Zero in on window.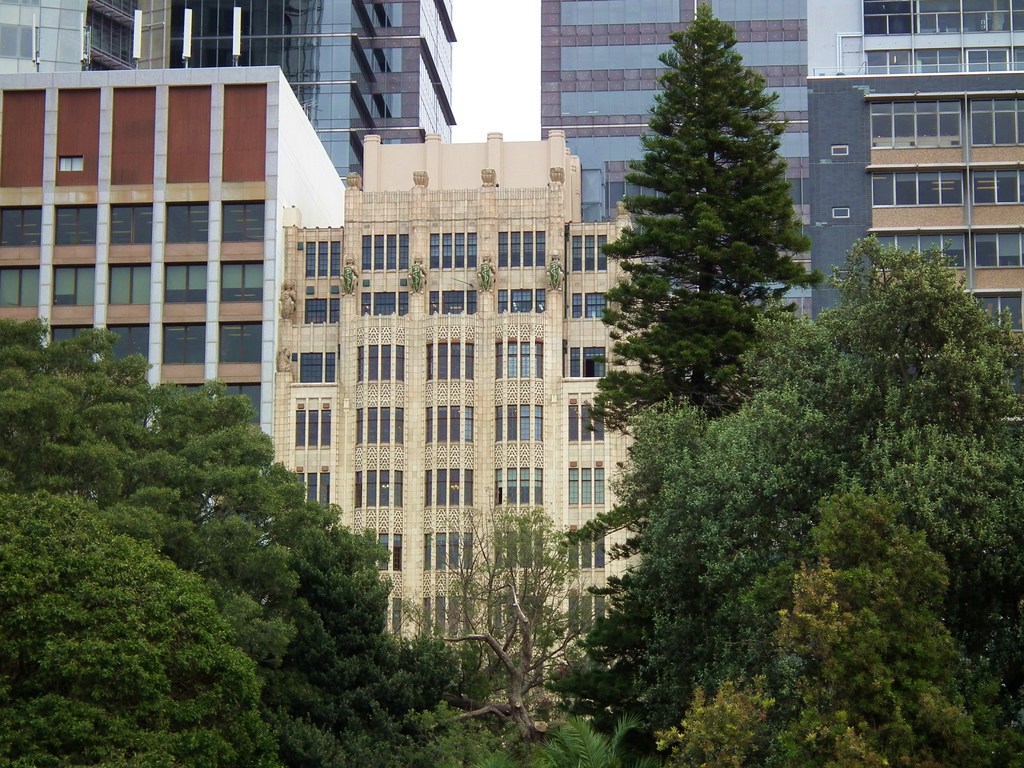
Zeroed in: (x1=490, y1=321, x2=543, y2=379).
